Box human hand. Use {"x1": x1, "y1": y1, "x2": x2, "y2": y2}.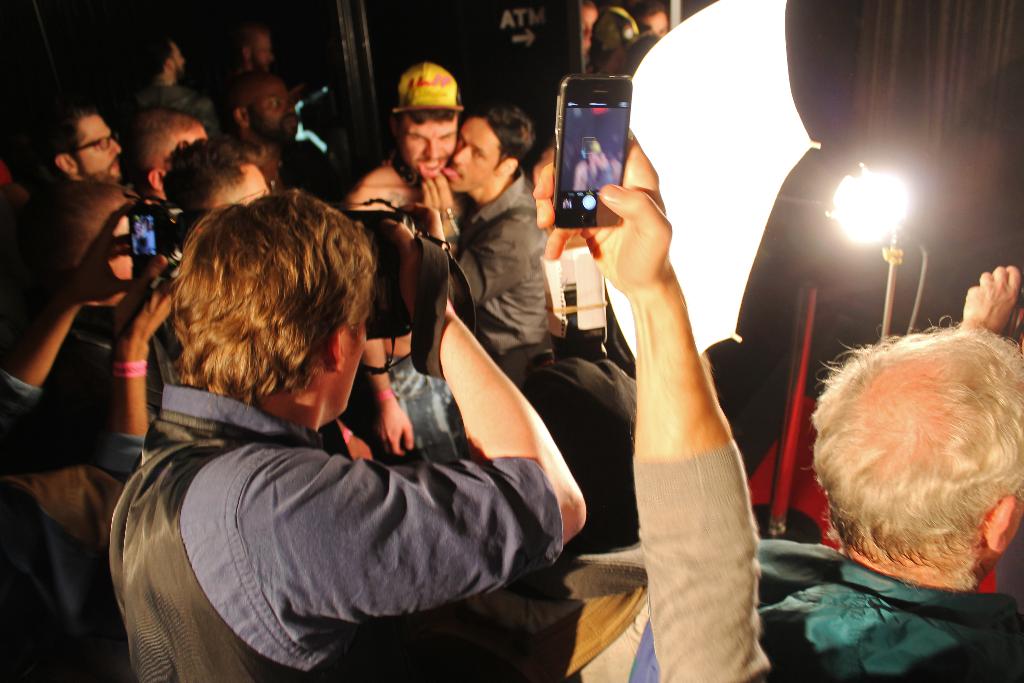
{"x1": 394, "y1": 201, "x2": 444, "y2": 252}.
